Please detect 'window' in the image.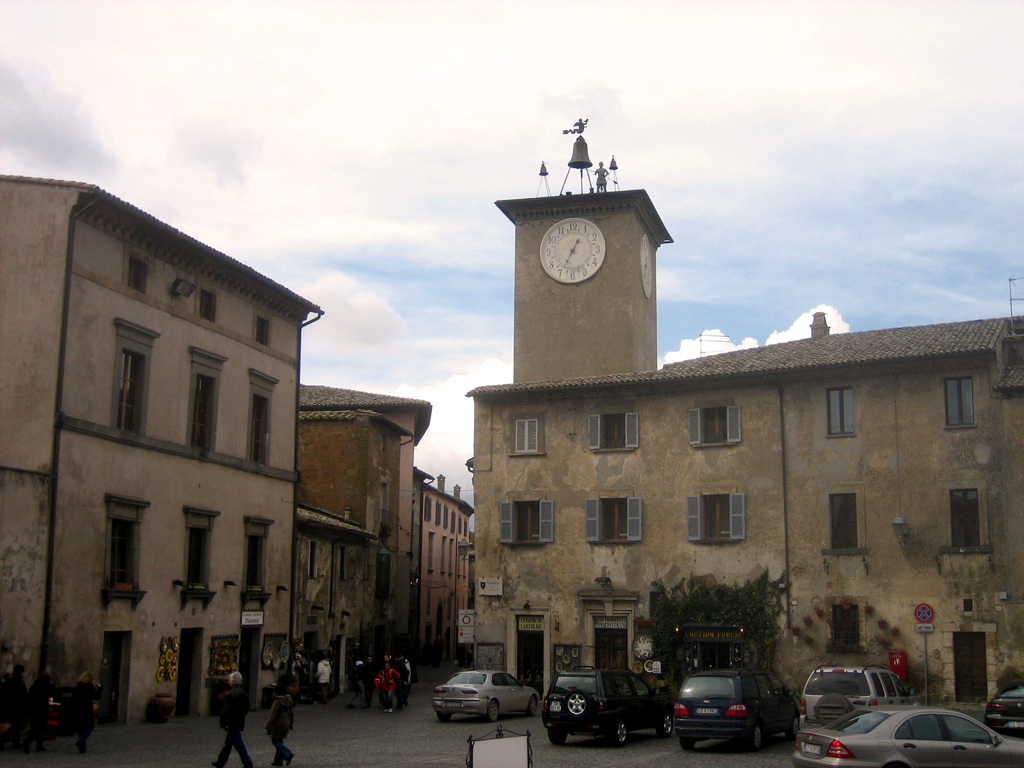
[left=591, top=495, right=644, bottom=546].
